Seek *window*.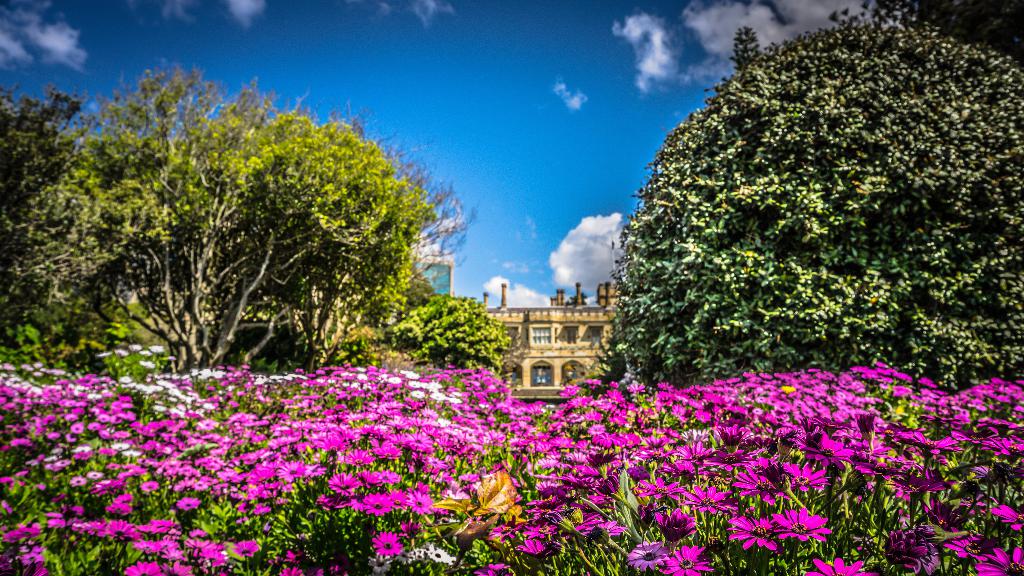
x1=529 y1=358 x2=554 y2=387.
